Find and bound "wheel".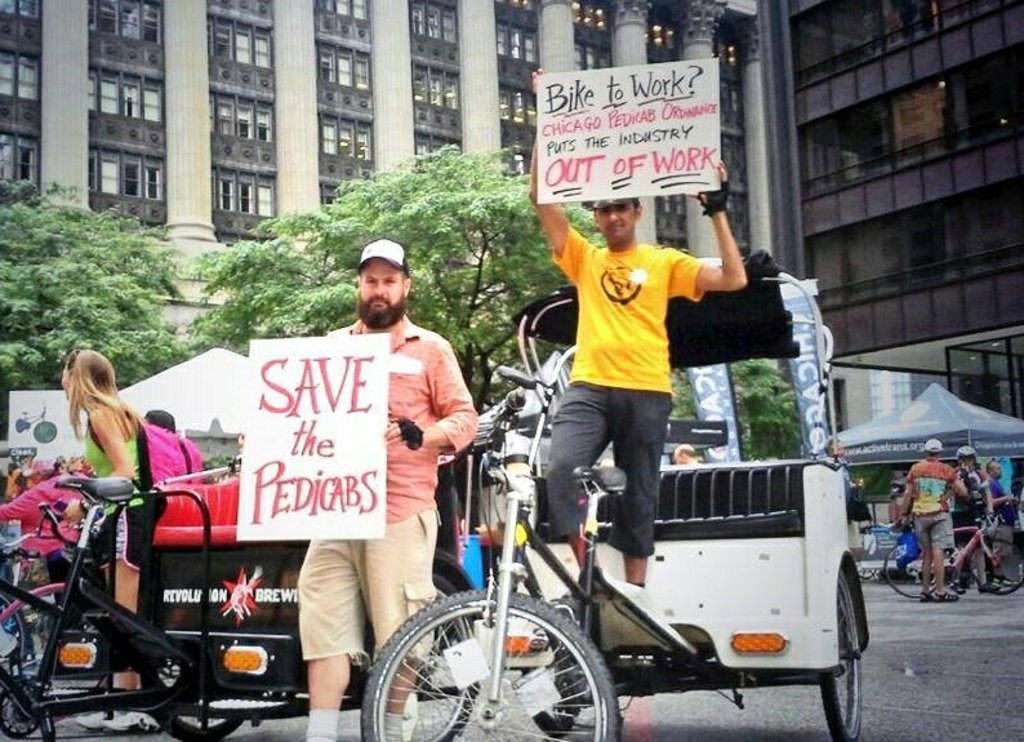
Bound: box(881, 537, 943, 601).
